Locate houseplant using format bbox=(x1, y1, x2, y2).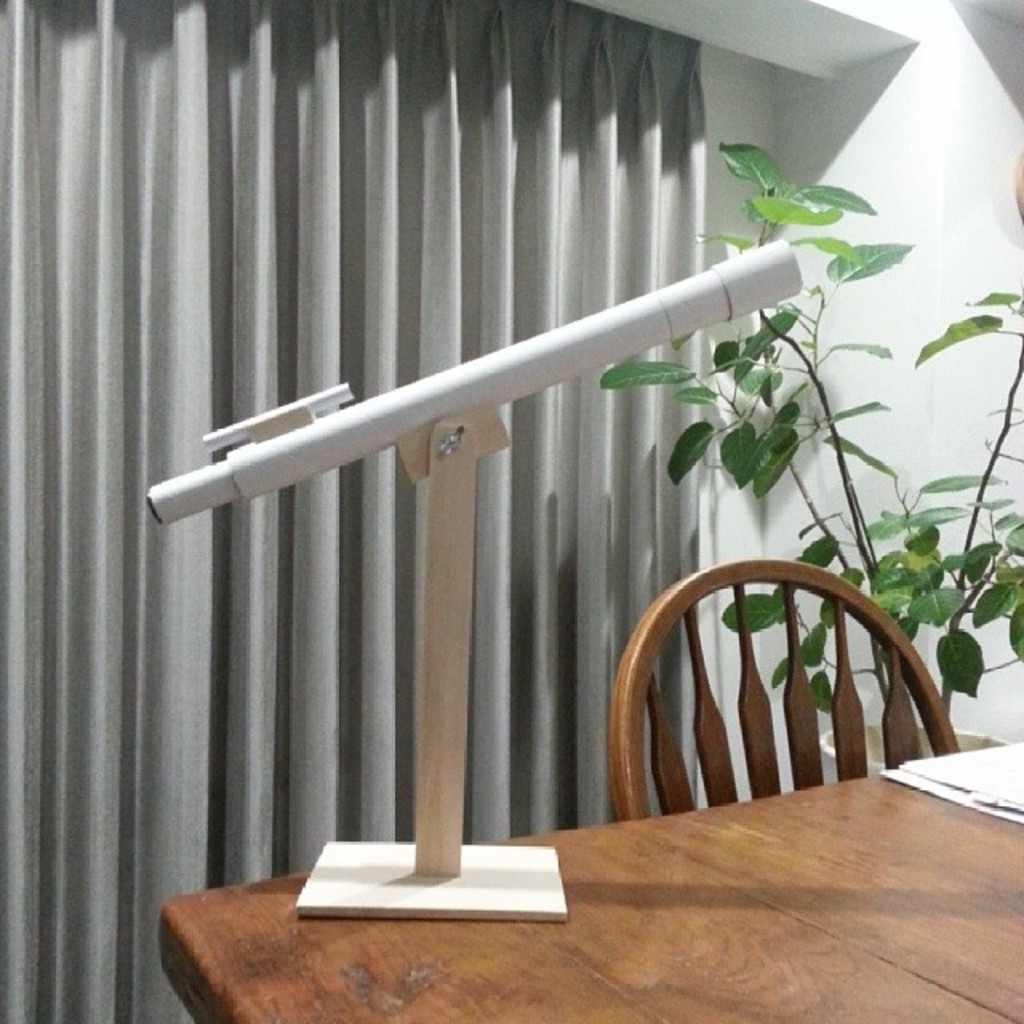
bbox=(606, 136, 1022, 789).
